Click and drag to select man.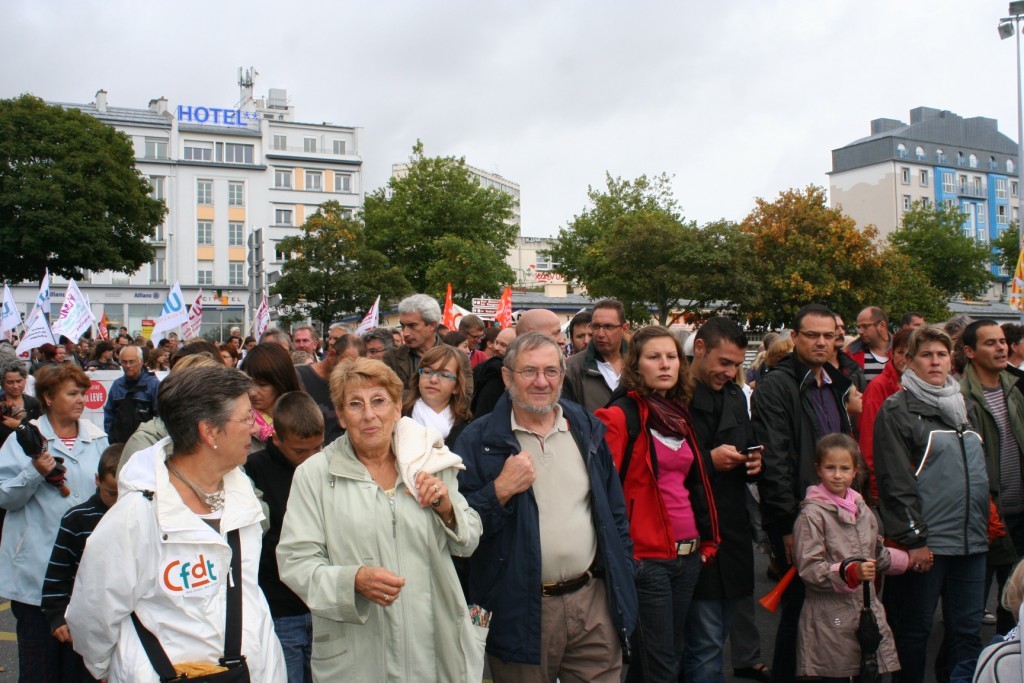
Selection: Rect(749, 307, 854, 682).
